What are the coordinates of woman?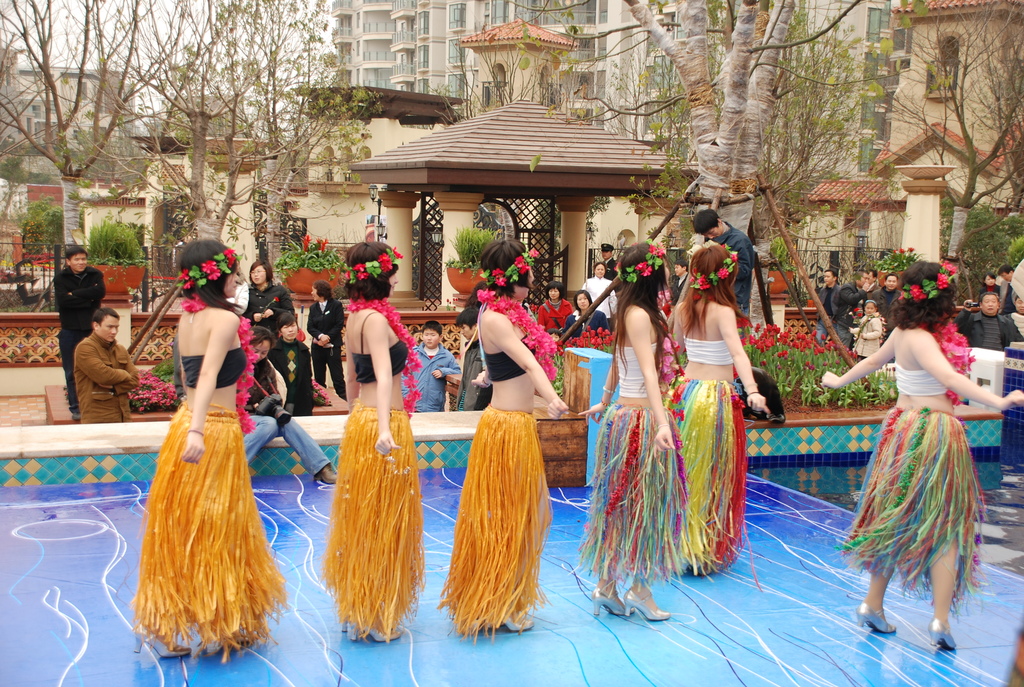
box(240, 261, 294, 347).
